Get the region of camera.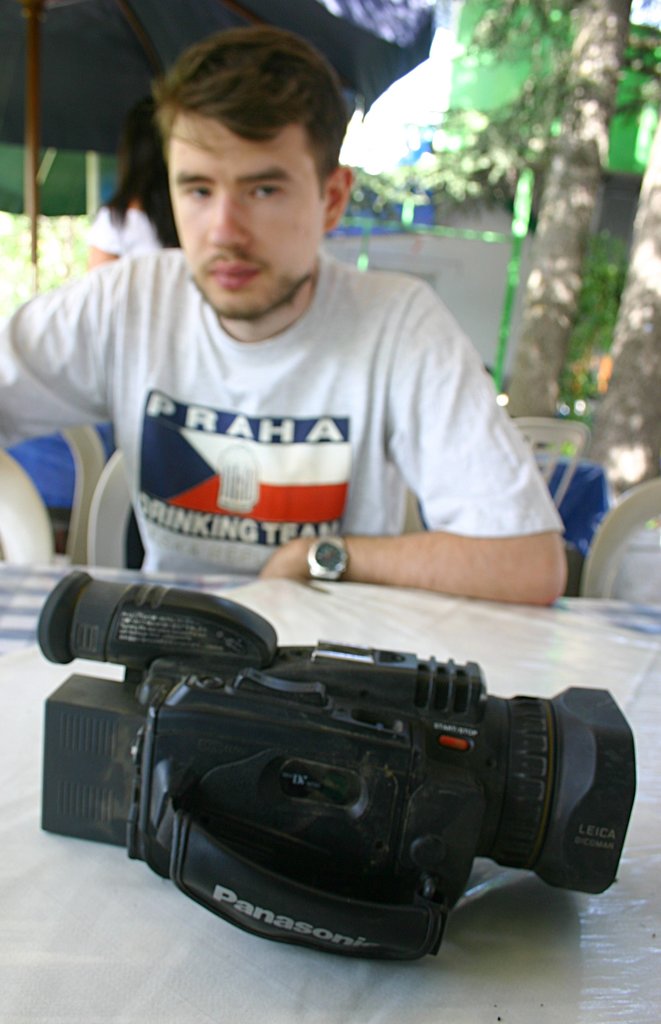
bbox(36, 568, 646, 970).
